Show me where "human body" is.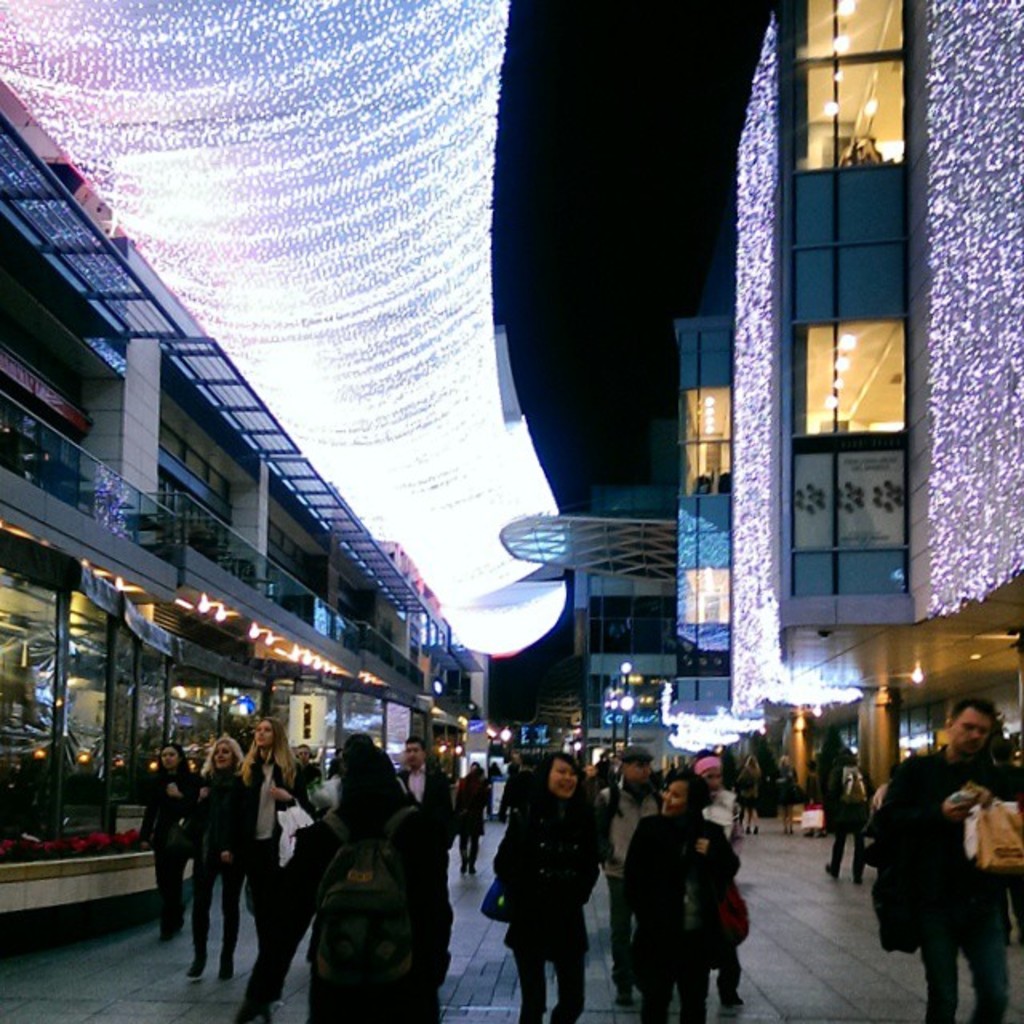
"human body" is at locate(733, 733, 762, 827).
